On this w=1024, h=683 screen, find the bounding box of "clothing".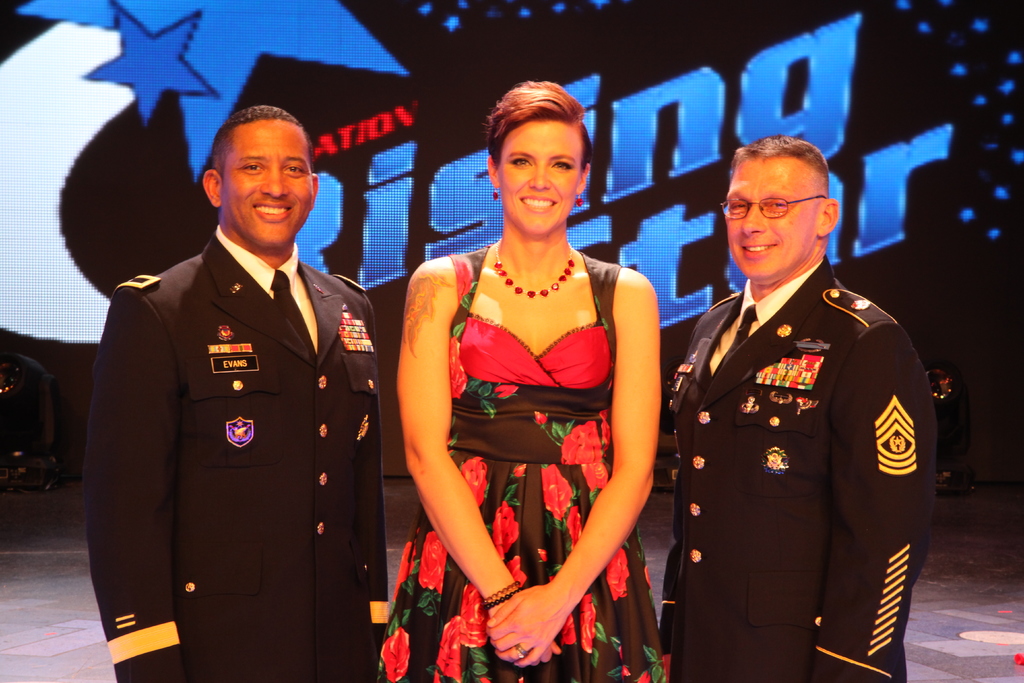
Bounding box: 92,230,389,682.
